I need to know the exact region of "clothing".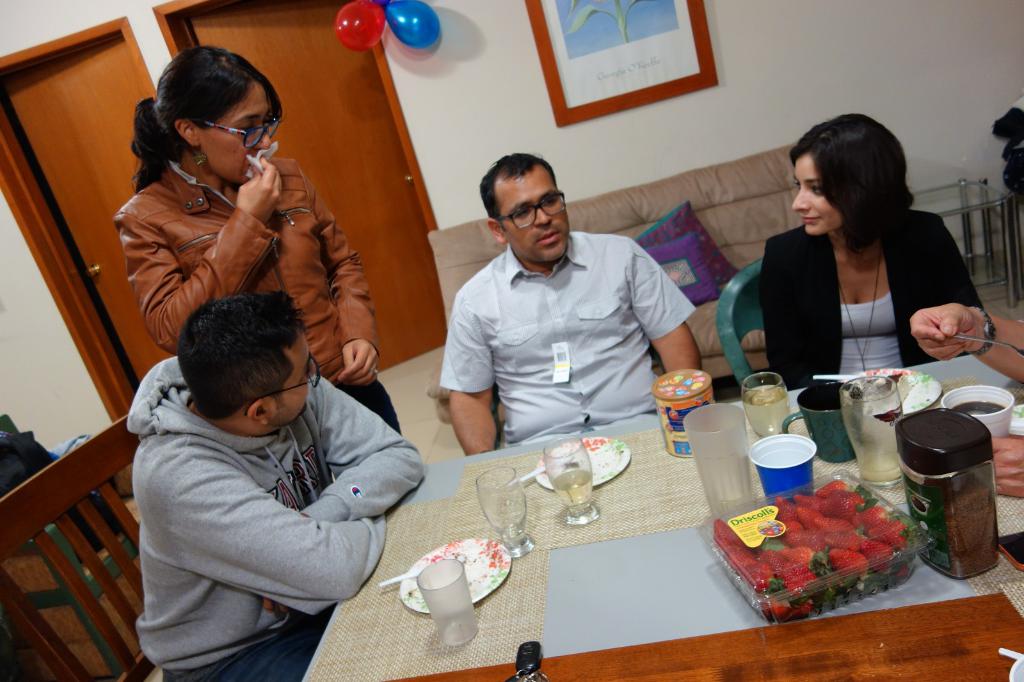
Region: [x1=115, y1=145, x2=416, y2=448].
